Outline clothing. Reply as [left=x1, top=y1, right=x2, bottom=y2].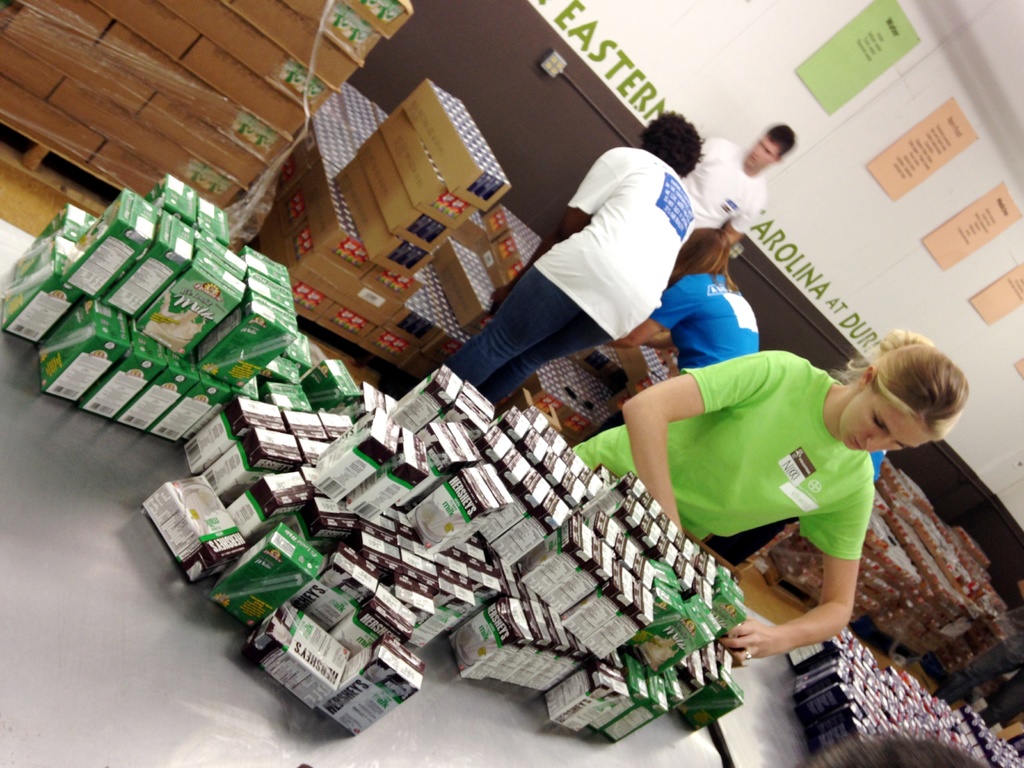
[left=444, top=151, right=692, bottom=412].
